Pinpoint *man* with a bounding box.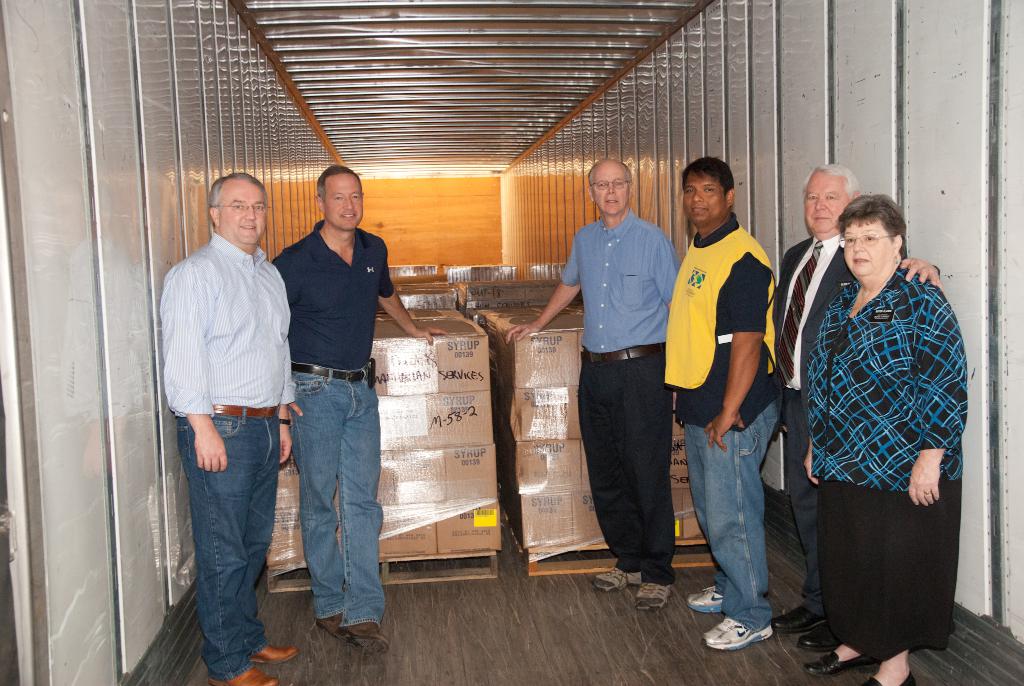
box=[150, 153, 305, 657].
